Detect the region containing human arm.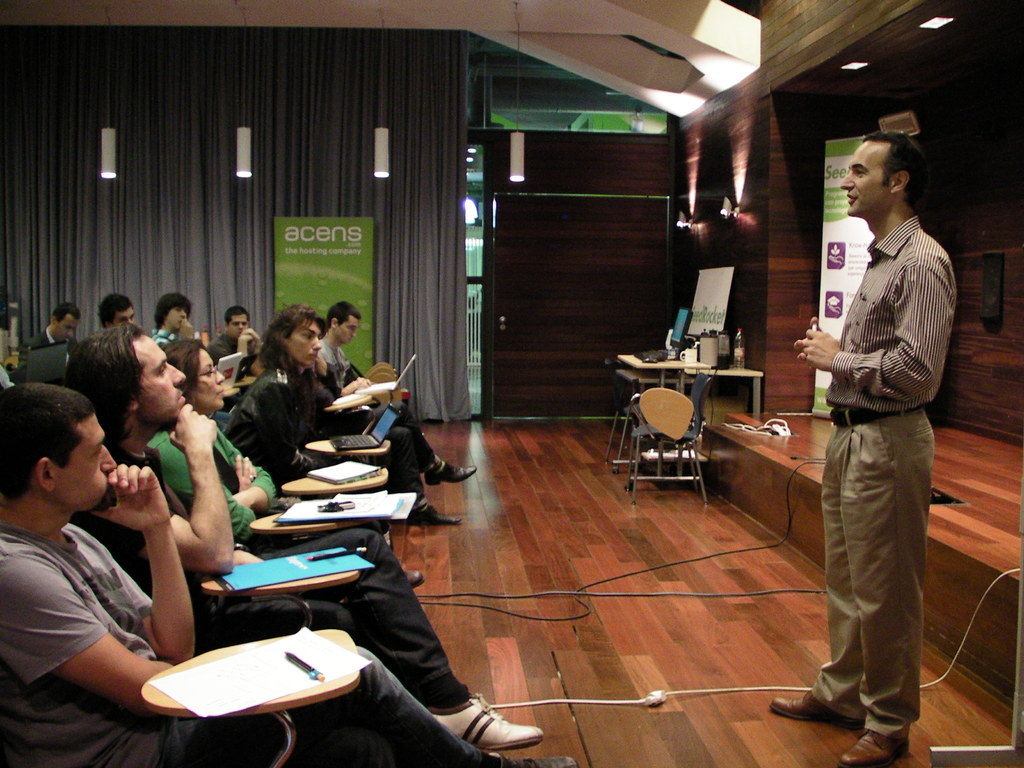
select_region(214, 423, 282, 511).
